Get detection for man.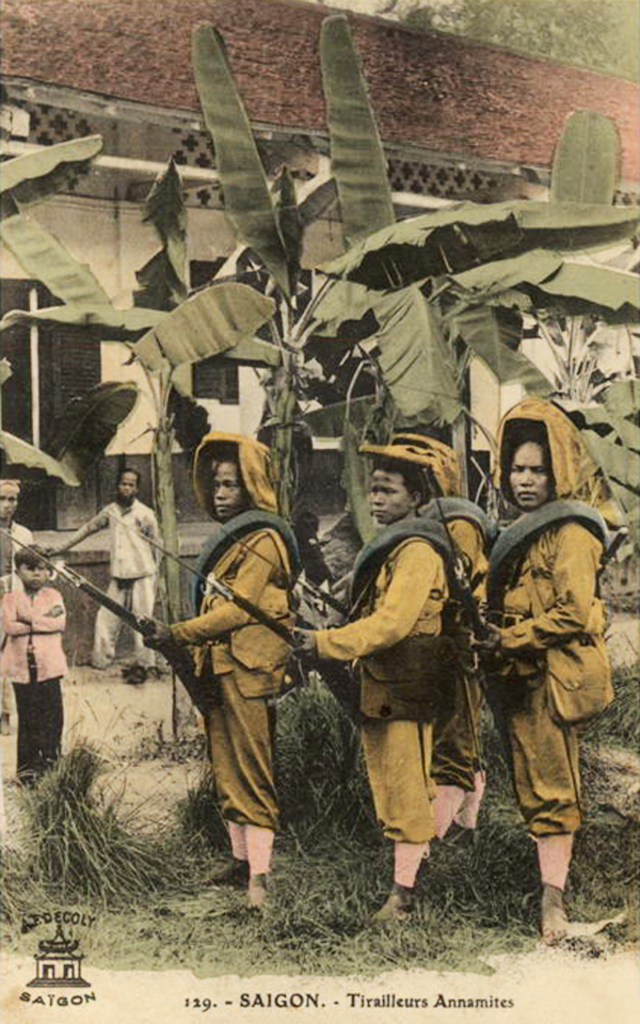
Detection: region(0, 478, 35, 736).
